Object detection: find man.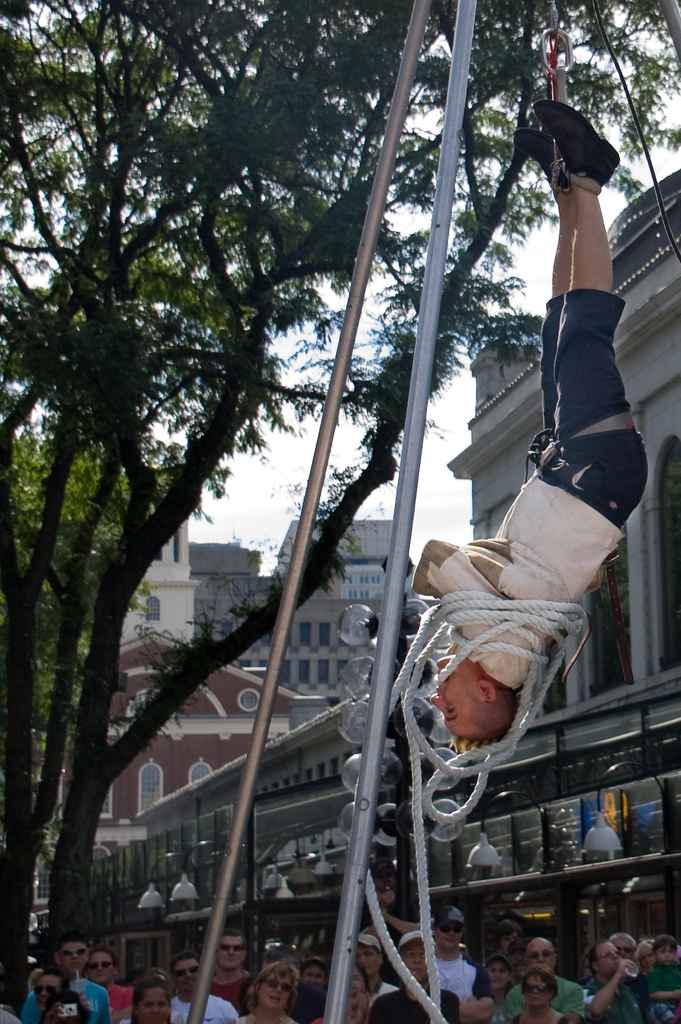
[431,930,503,1016].
